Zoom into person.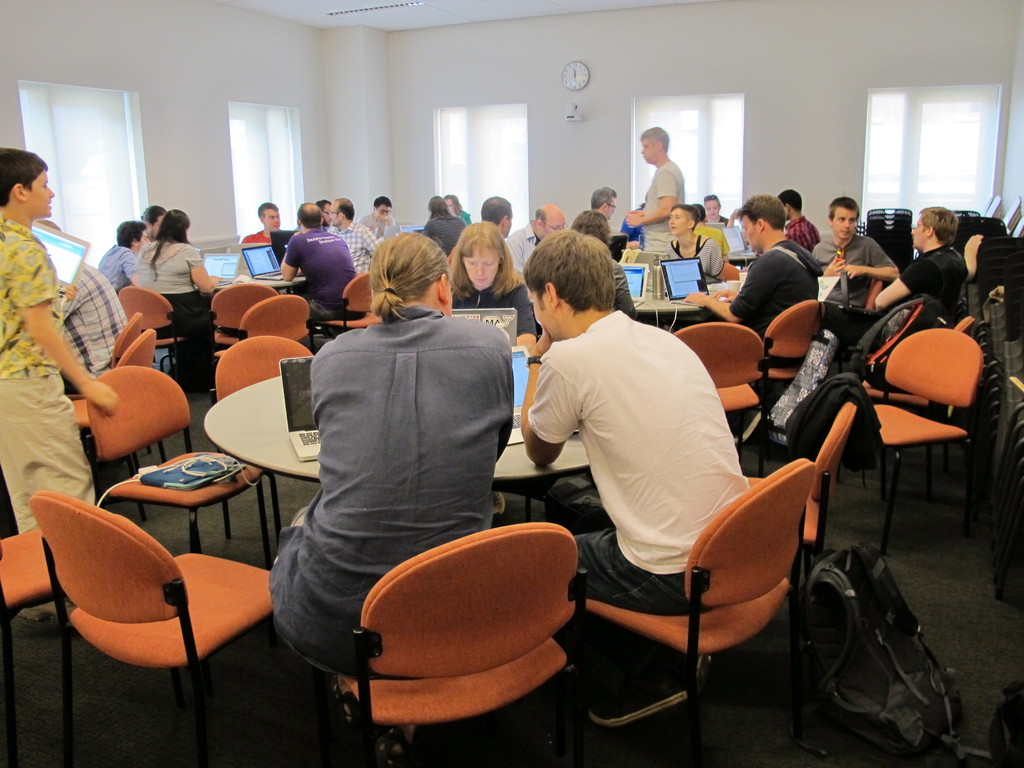
Zoom target: <bbox>523, 211, 769, 701</bbox>.
